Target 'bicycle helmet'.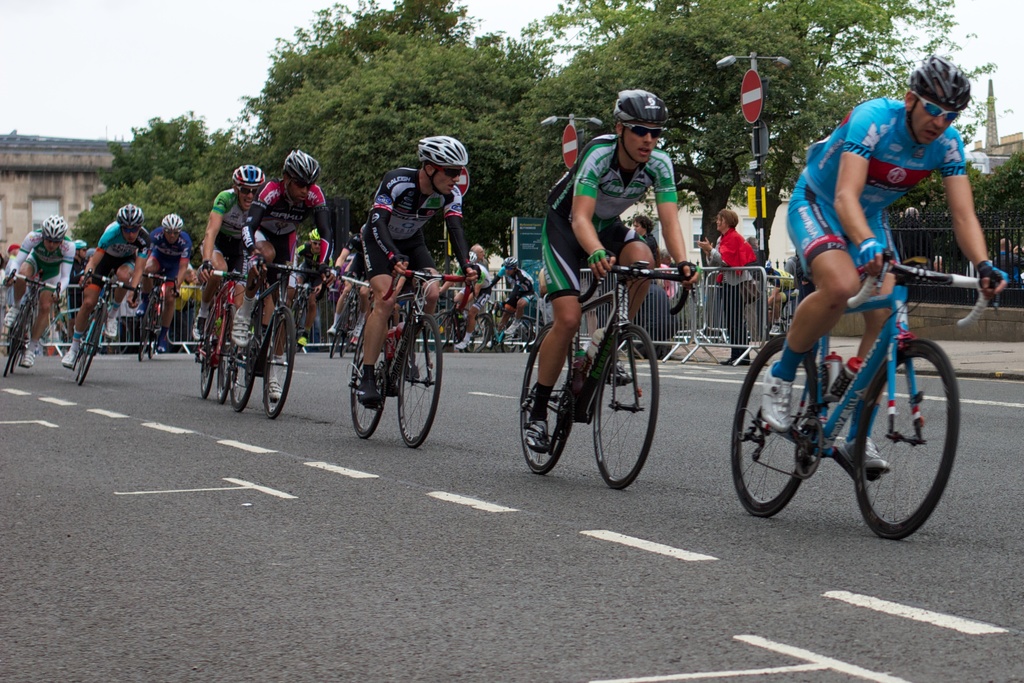
Target region: (467,251,477,267).
